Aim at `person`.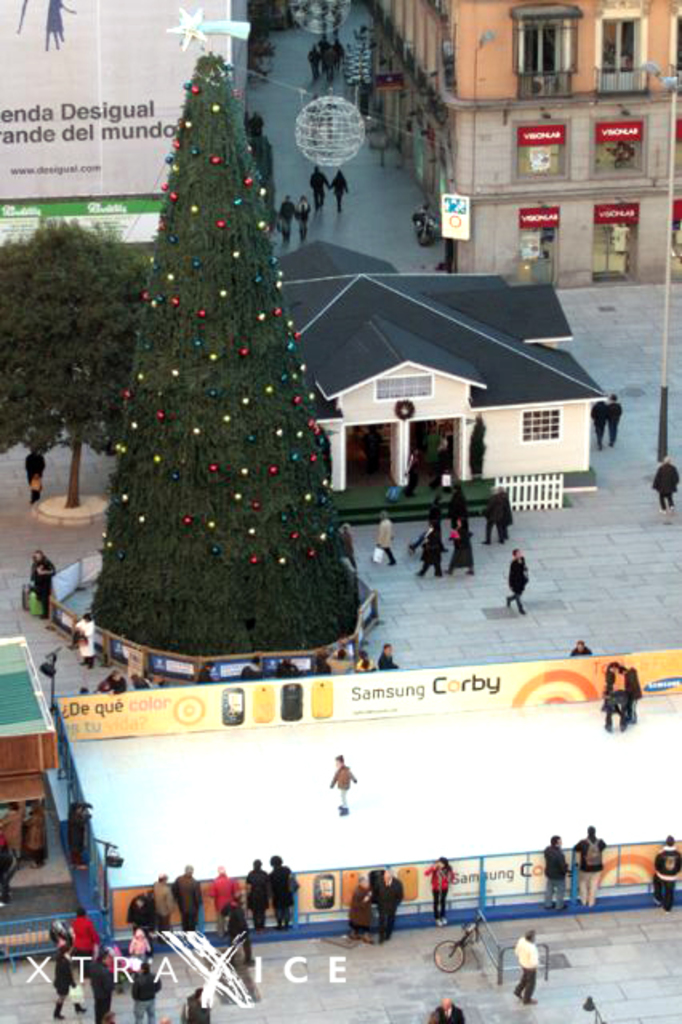
Aimed at 69/610/104/670.
